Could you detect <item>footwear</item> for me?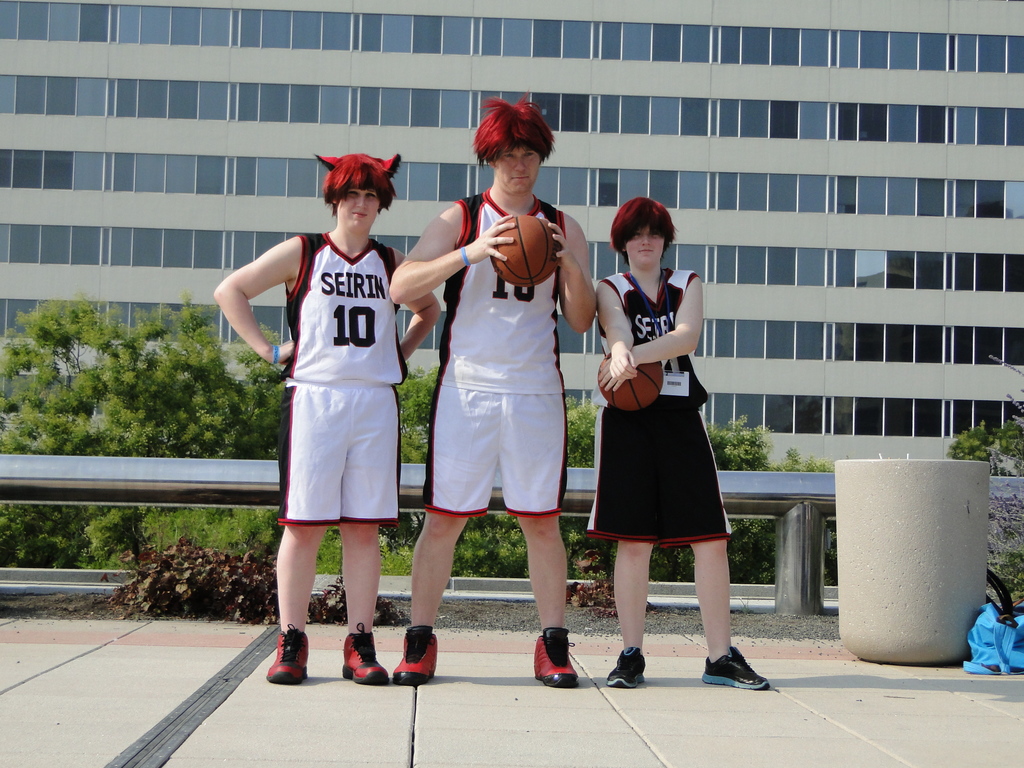
Detection result: (left=702, top=643, right=769, bottom=693).
